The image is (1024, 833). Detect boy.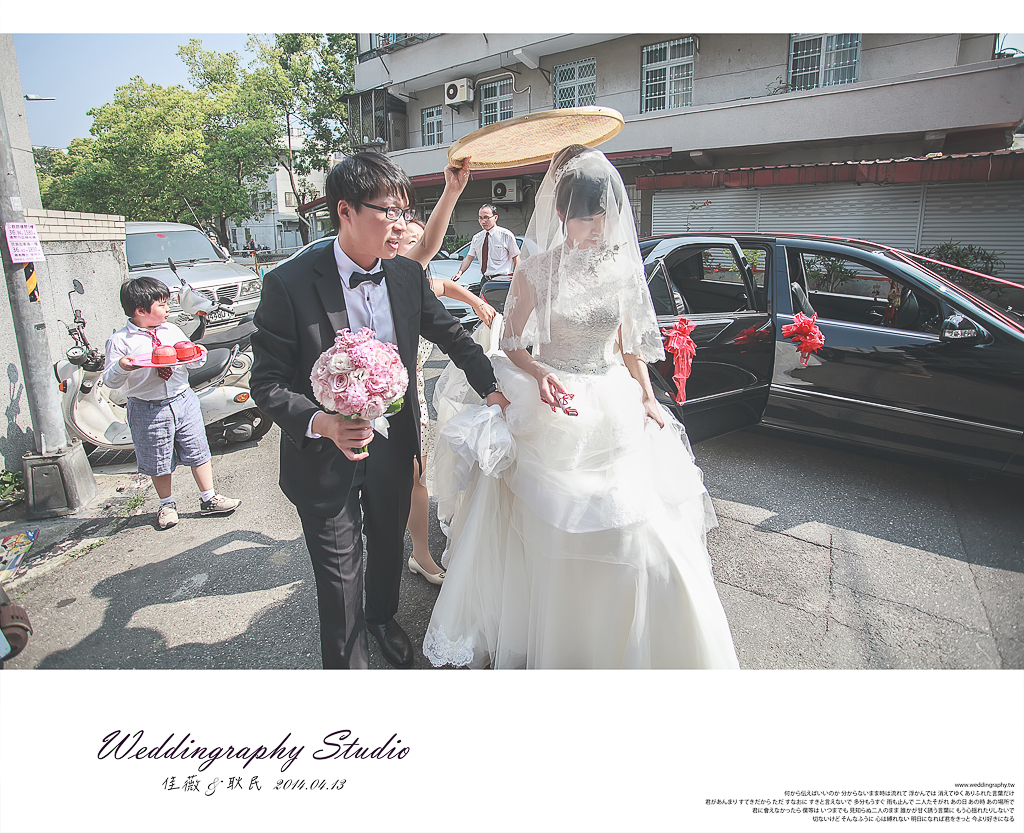
Detection: x1=250, y1=148, x2=513, y2=668.
